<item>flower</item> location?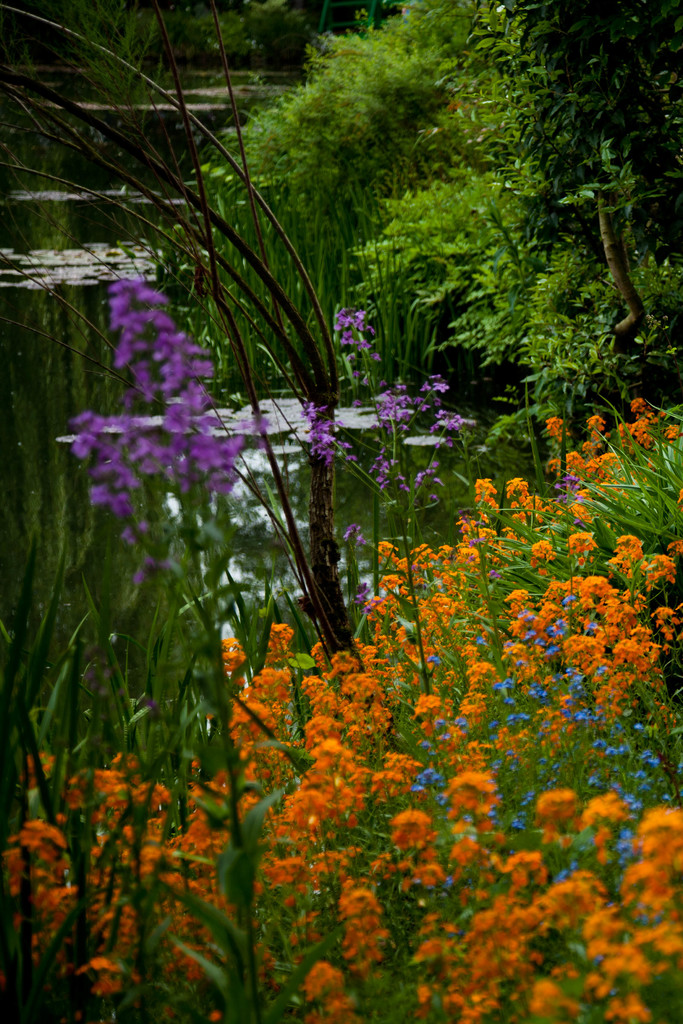
(497,3,506,13)
